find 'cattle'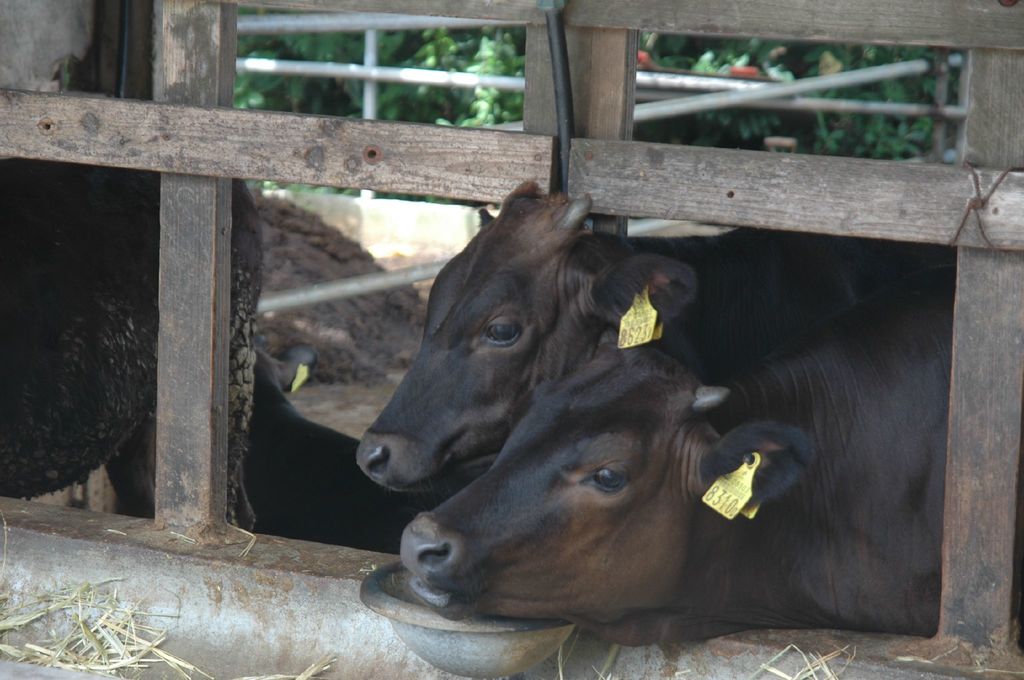
[0, 168, 262, 530]
